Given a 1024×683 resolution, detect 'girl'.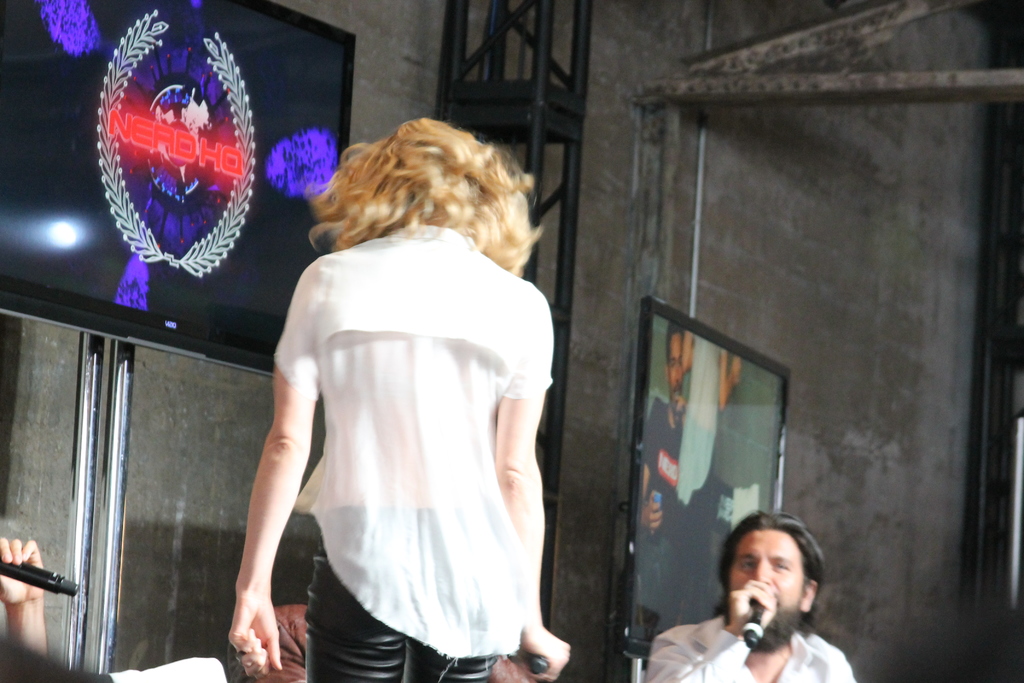
crop(227, 119, 573, 682).
